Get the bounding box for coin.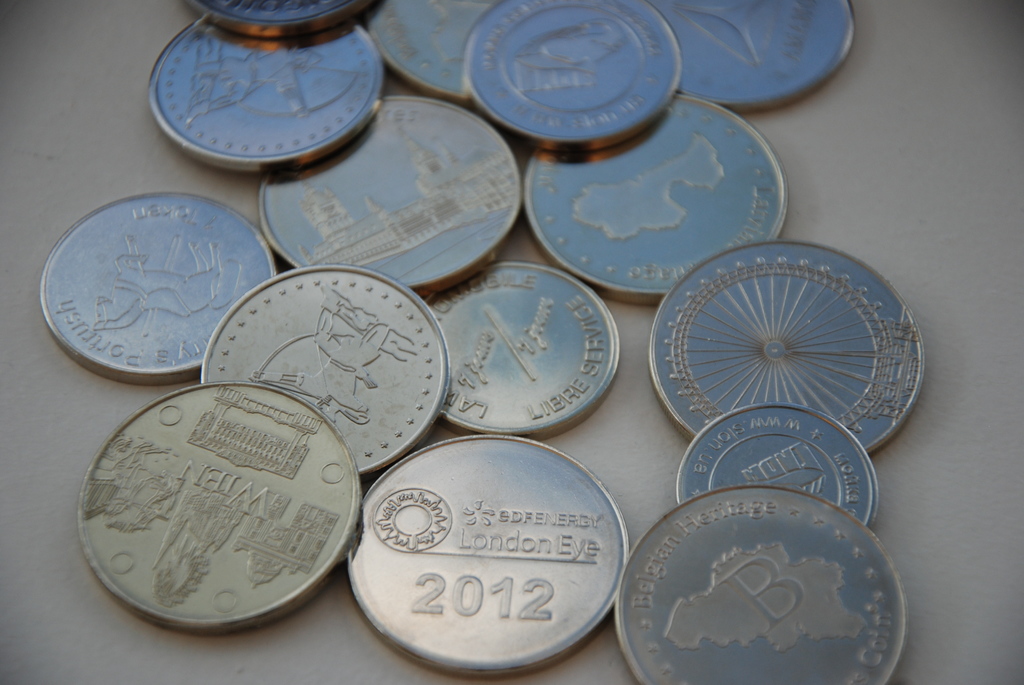
BBox(143, 20, 385, 174).
